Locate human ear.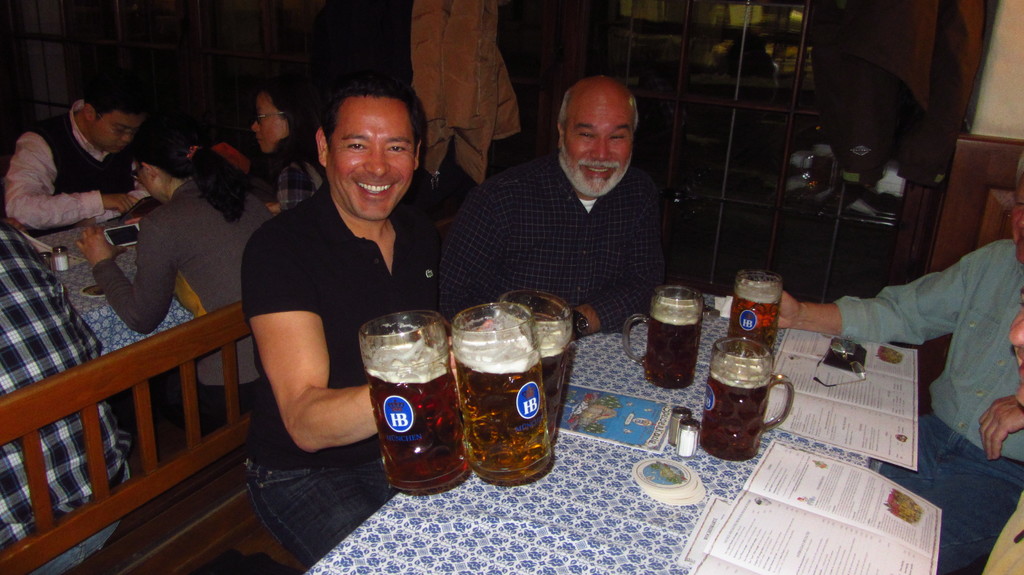
Bounding box: {"left": 318, "top": 129, "right": 329, "bottom": 165}.
